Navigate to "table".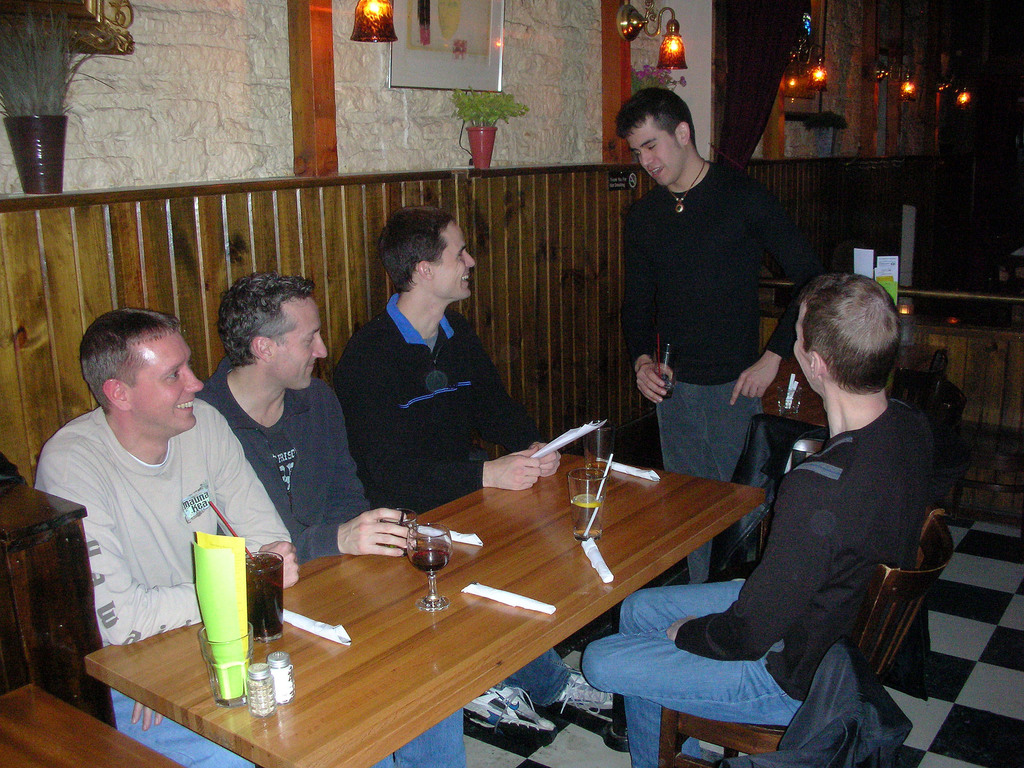
Navigation target: Rect(0, 682, 180, 767).
